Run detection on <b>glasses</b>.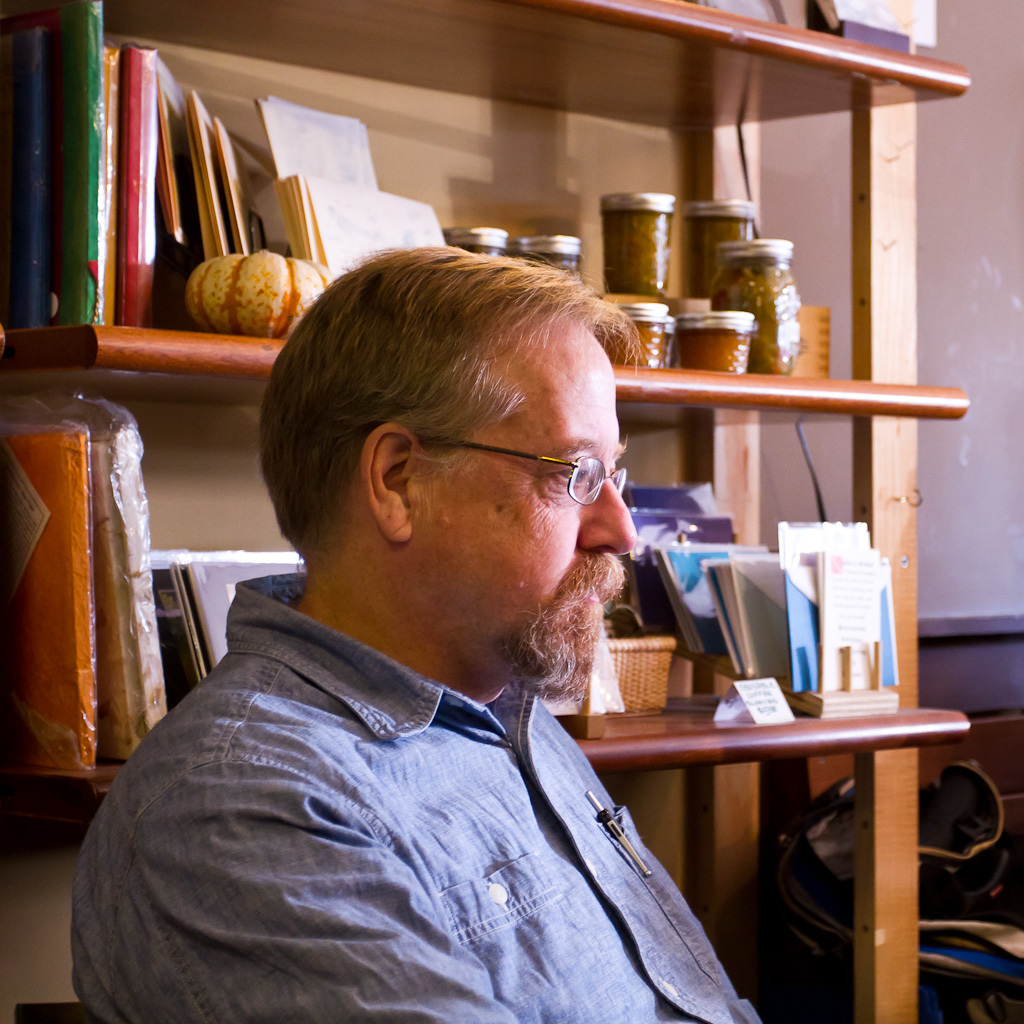
Result: 442,432,629,516.
